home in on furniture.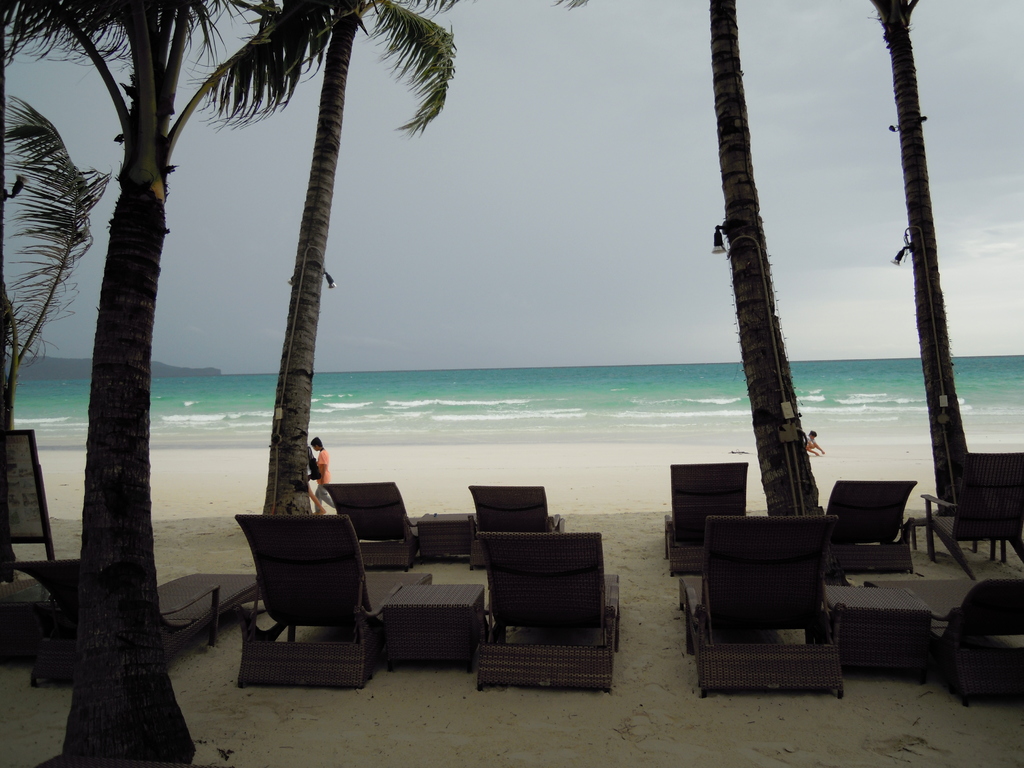
Homed in at [left=910, top=570, right=1023, bottom=710].
